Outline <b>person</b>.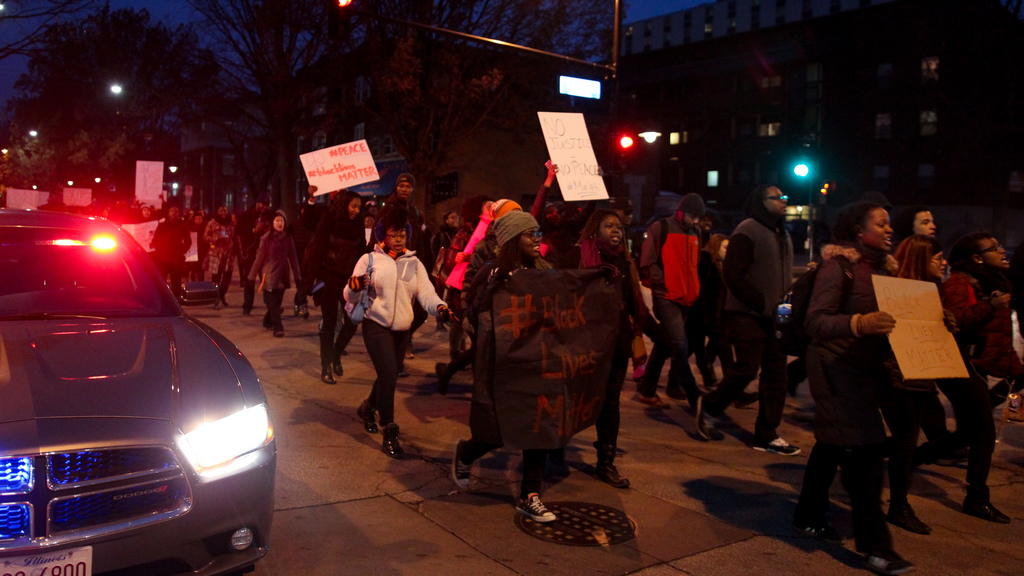
Outline: 246 207 305 346.
